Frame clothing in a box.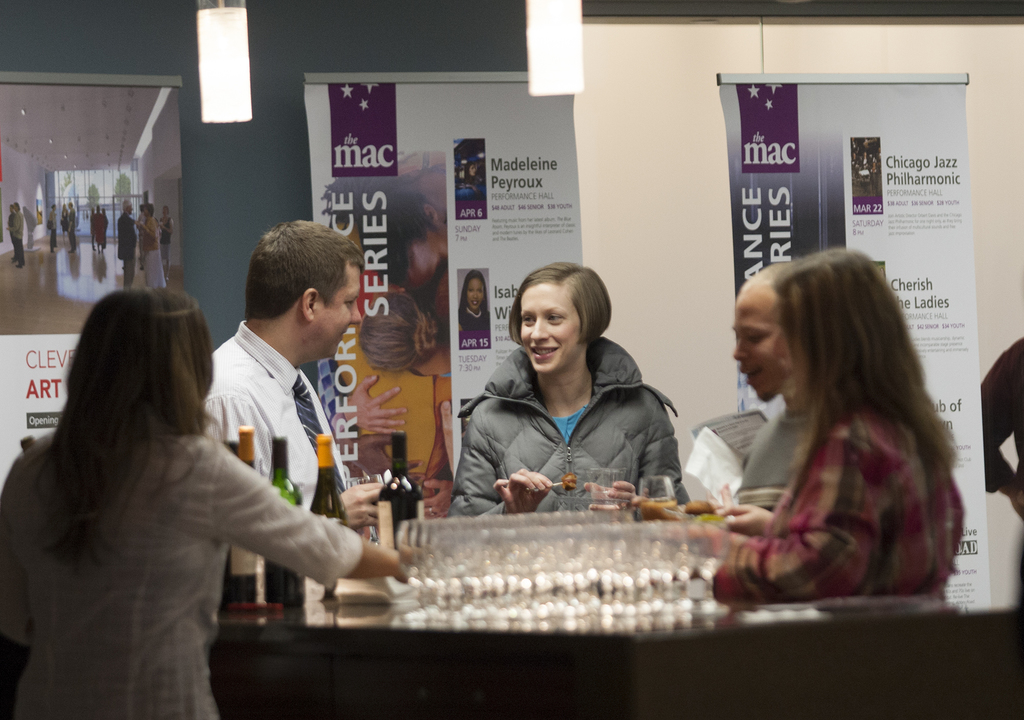
Rect(92, 215, 112, 252).
